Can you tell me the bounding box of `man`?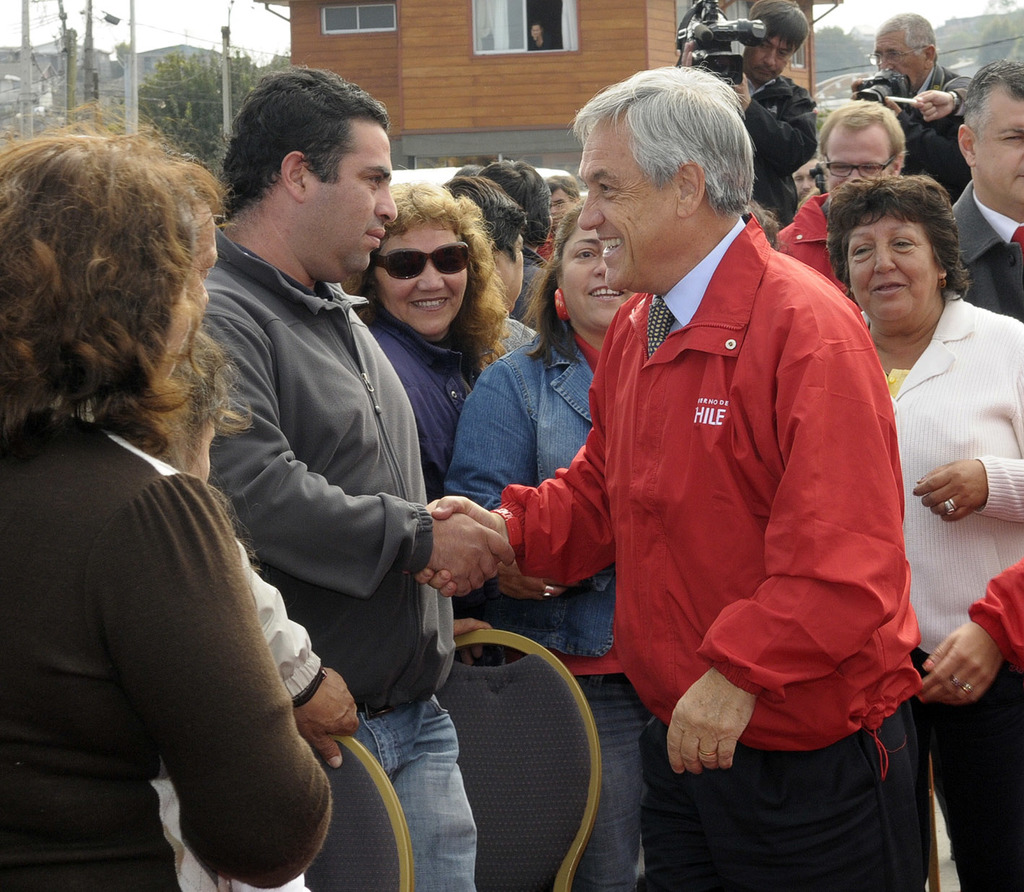
rect(773, 92, 912, 304).
